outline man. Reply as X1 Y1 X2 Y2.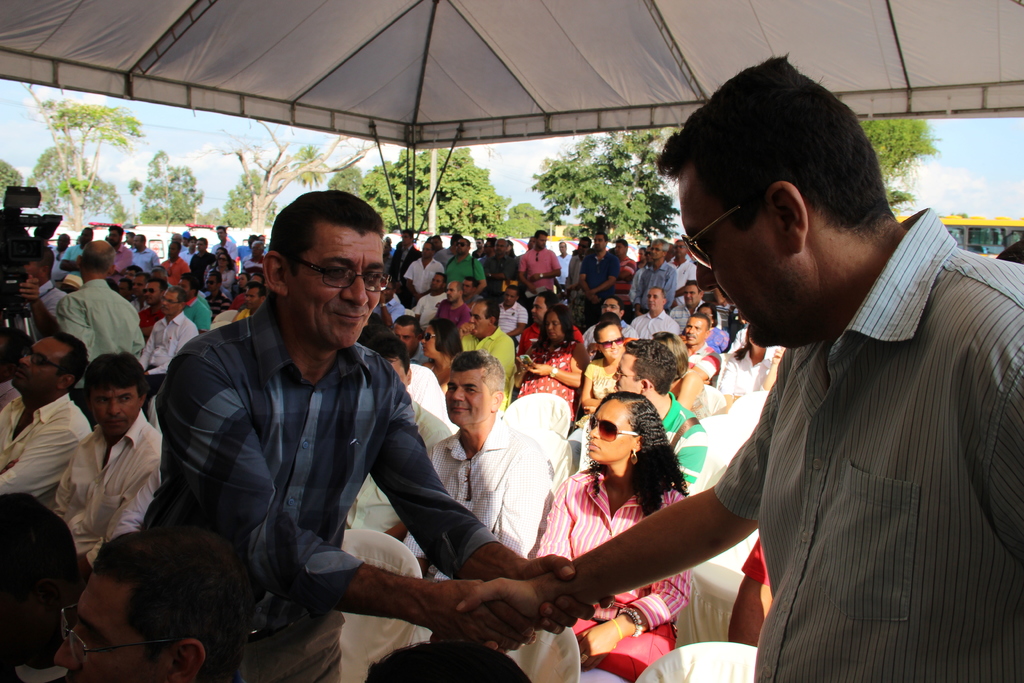
499 288 526 347.
